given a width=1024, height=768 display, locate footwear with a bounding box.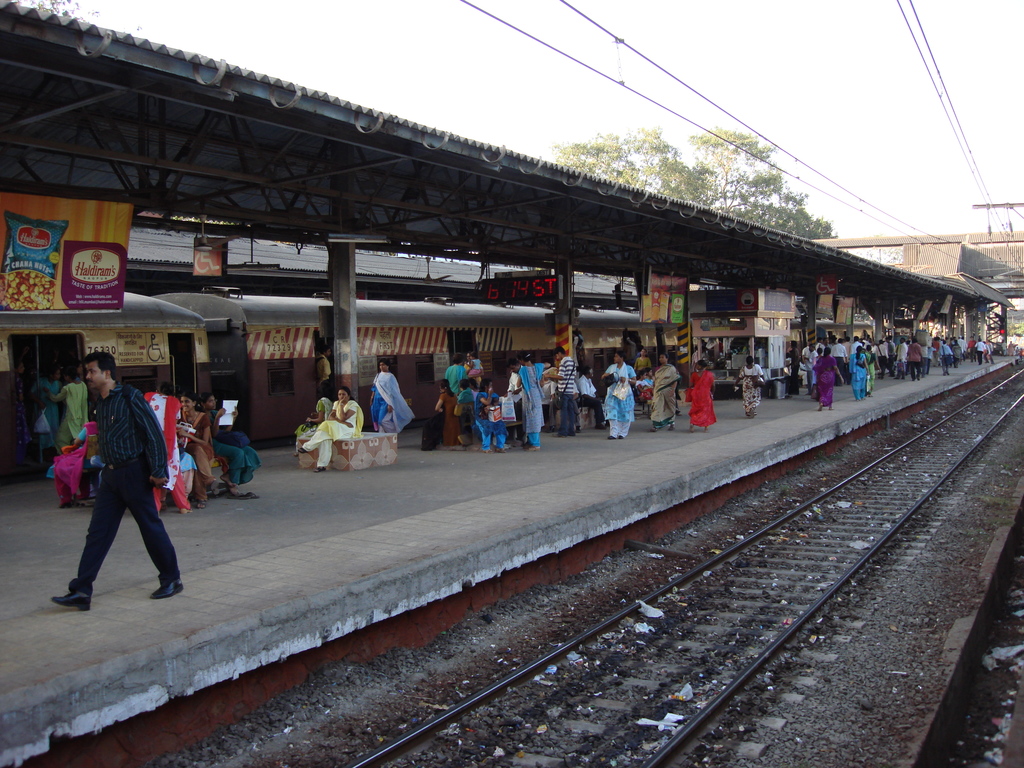
Located: <region>248, 490, 260, 497</region>.
